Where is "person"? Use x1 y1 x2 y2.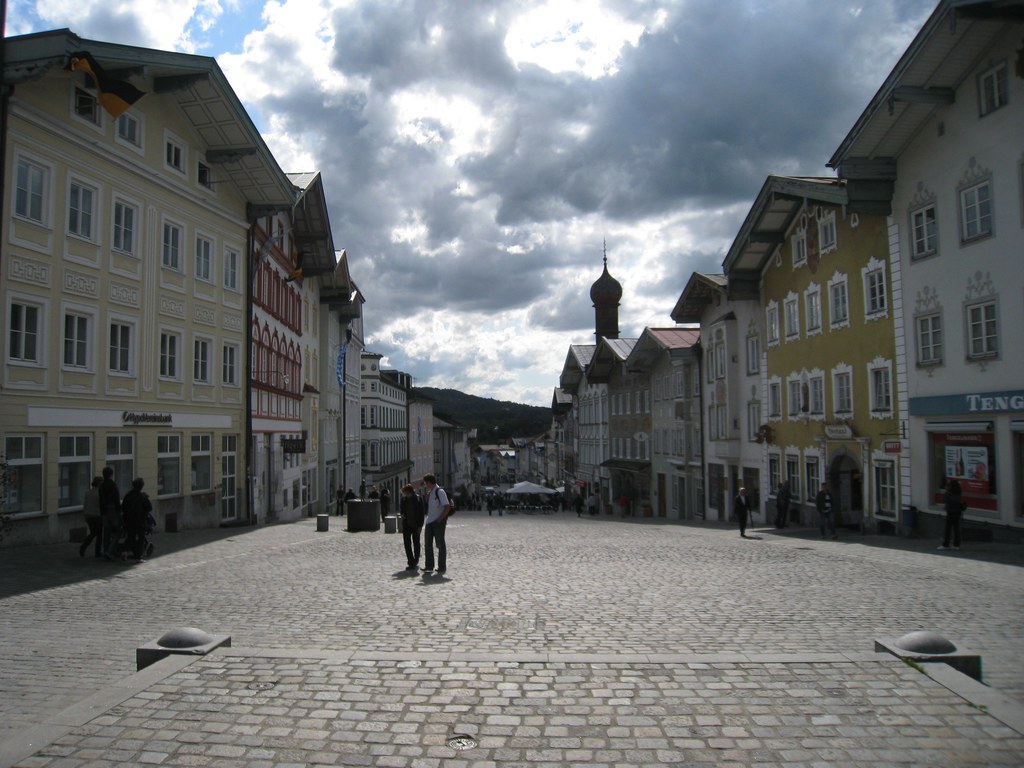
96 466 122 559.
